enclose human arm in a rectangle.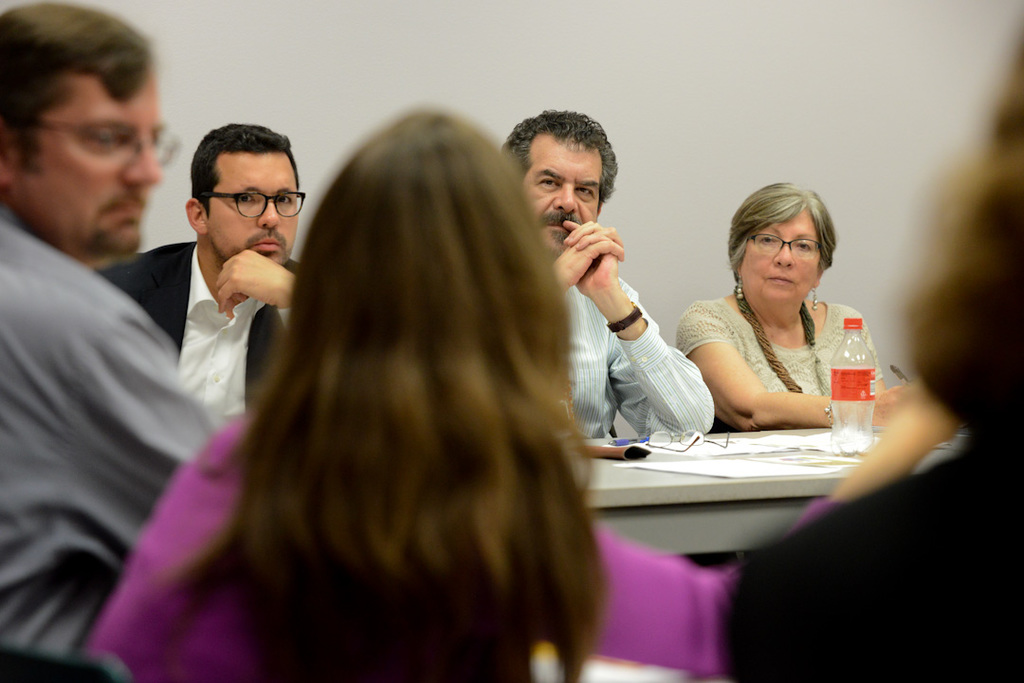
522 212 639 308.
